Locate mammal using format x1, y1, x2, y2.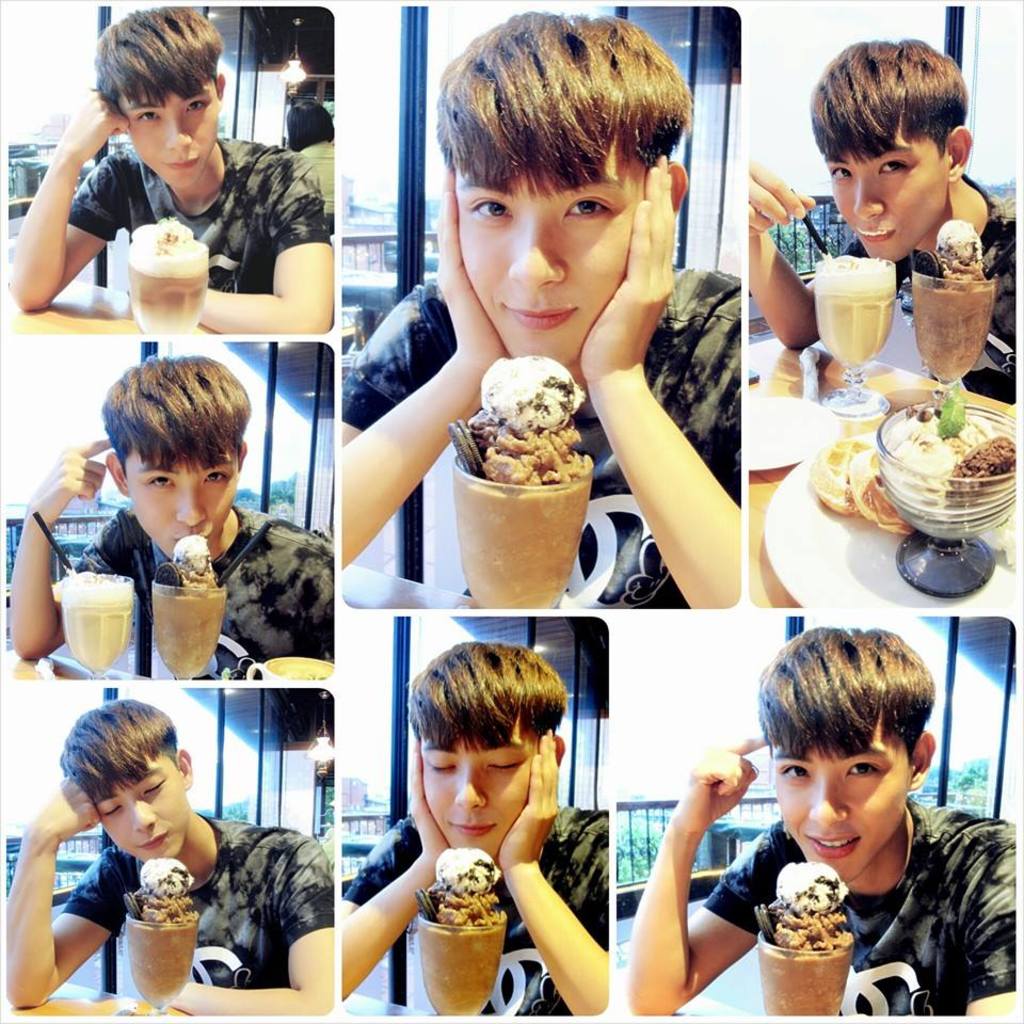
333, 11, 741, 608.
